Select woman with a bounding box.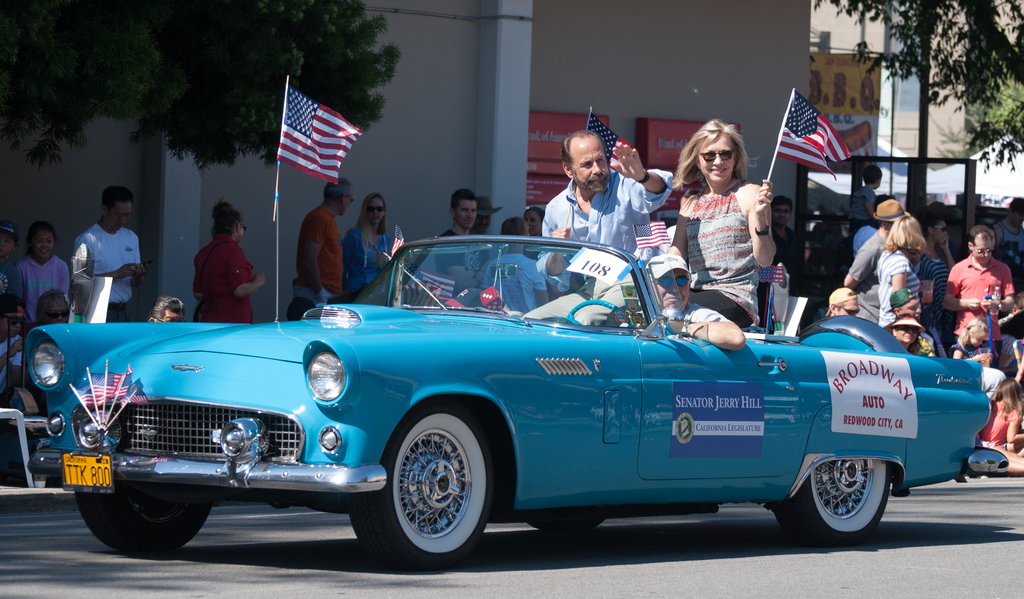
(left=869, top=214, right=925, bottom=331).
